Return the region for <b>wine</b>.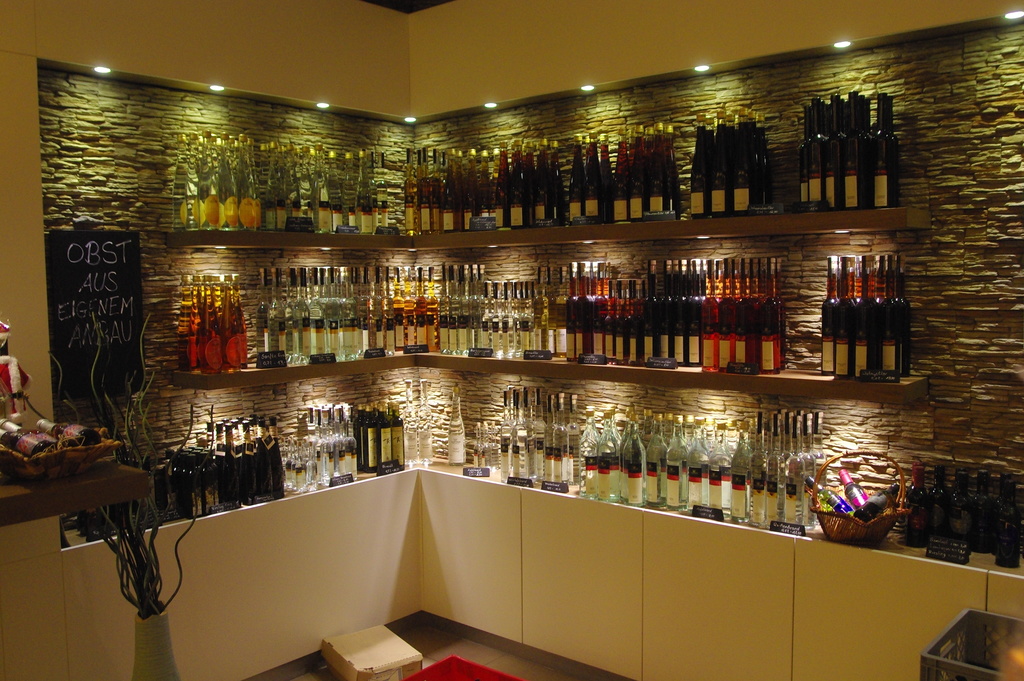
841/468/866/510.
